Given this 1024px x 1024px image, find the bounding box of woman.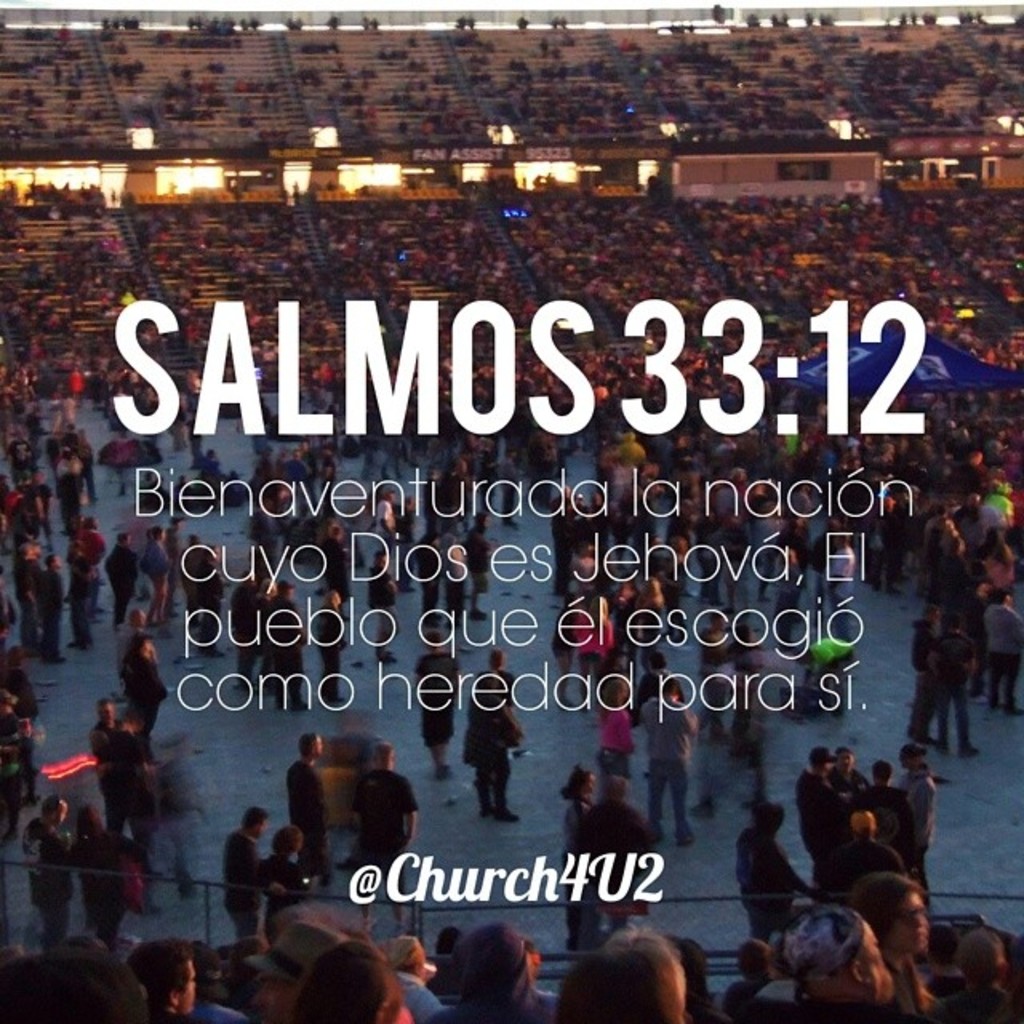
Rect(64, 803, 141, 955).
